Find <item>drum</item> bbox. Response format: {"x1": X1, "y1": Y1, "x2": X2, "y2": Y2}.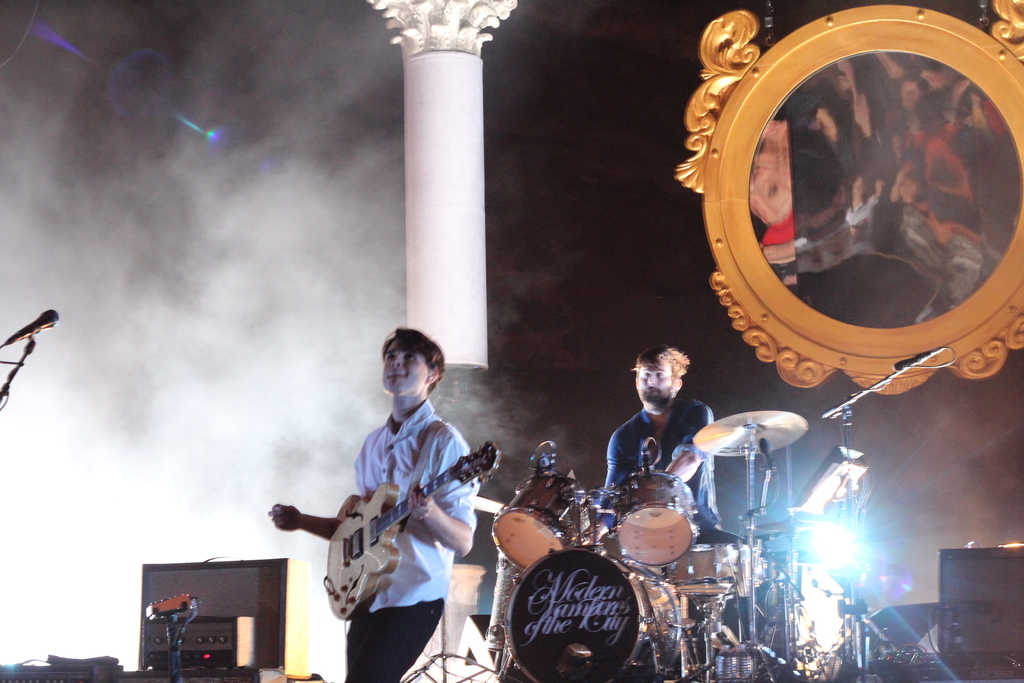
{"x1": 508, "y1": 539, "x2": 684, "y2": 682}.
